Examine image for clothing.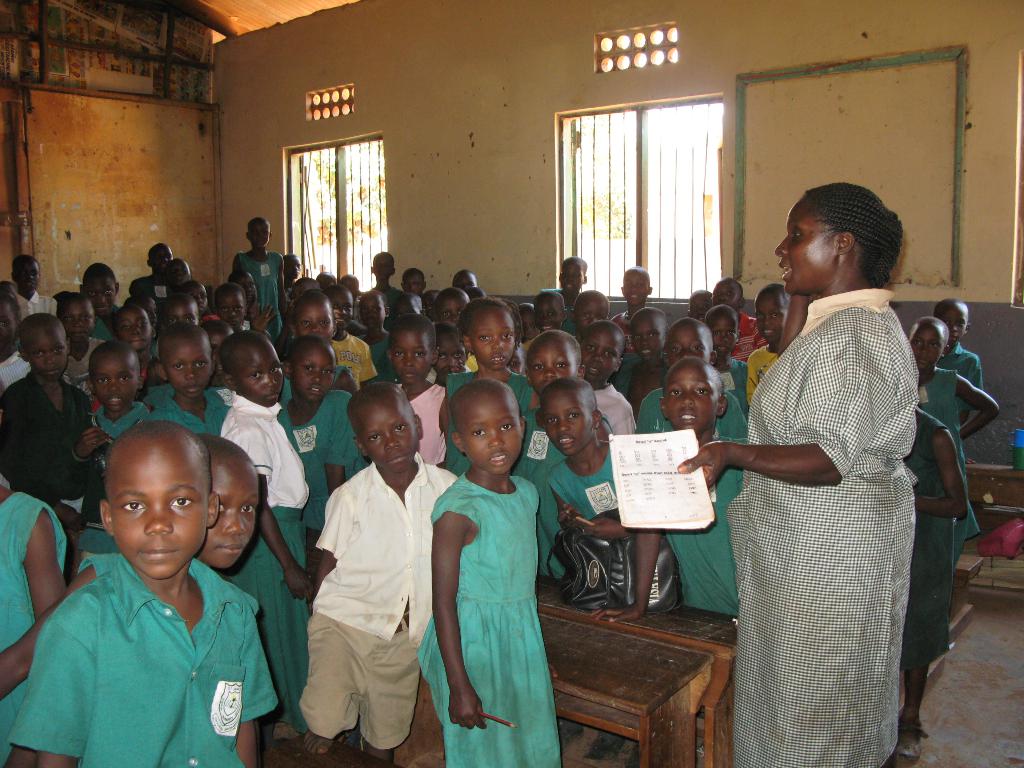
Examination result: bbox=[10, 554, 277, 766].
